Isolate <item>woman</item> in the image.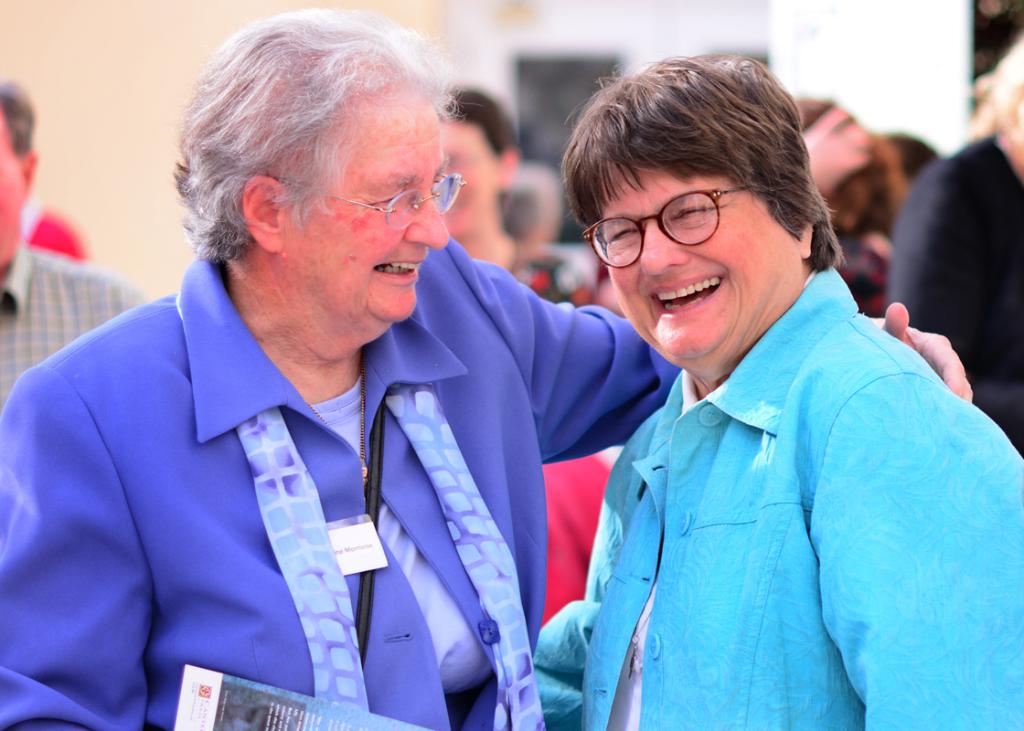
Isolated region: [x1=0, y1=13, x2=978, y2=730].
